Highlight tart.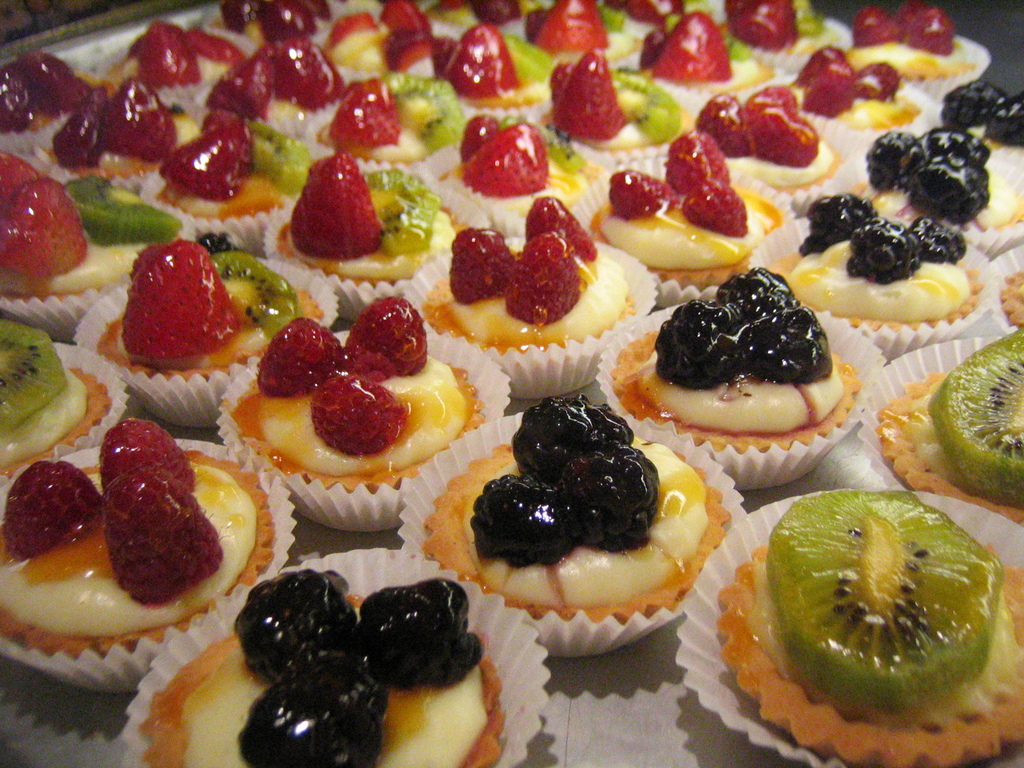
Highlighted region: [x1=606, y1=3, x2=776, y2=114].
